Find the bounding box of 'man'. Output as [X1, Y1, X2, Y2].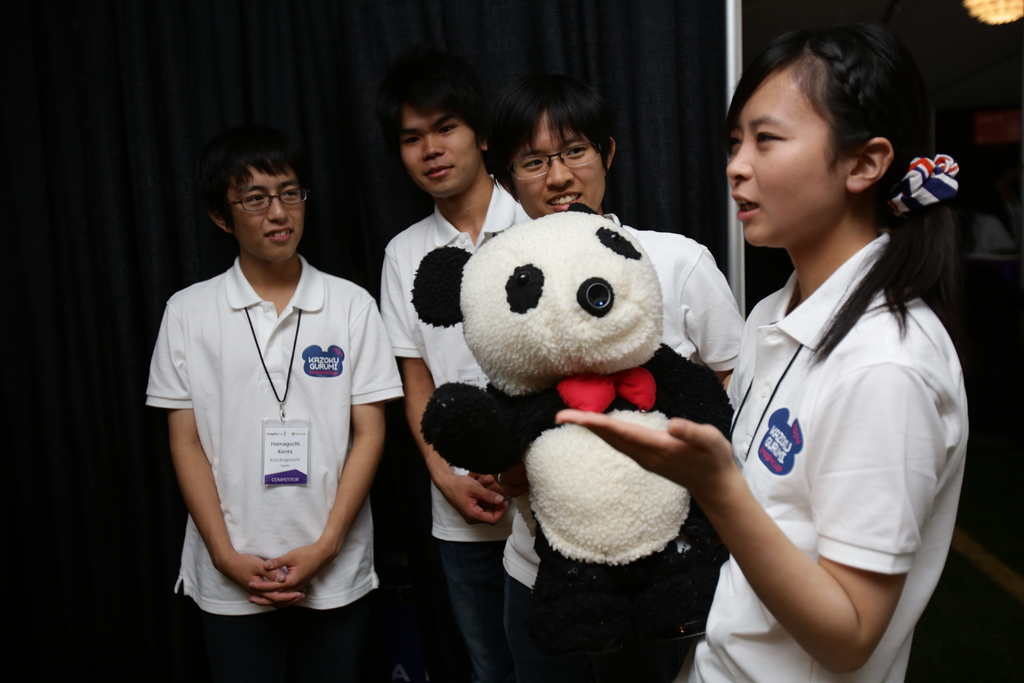
[481, 64, 737, 393].
